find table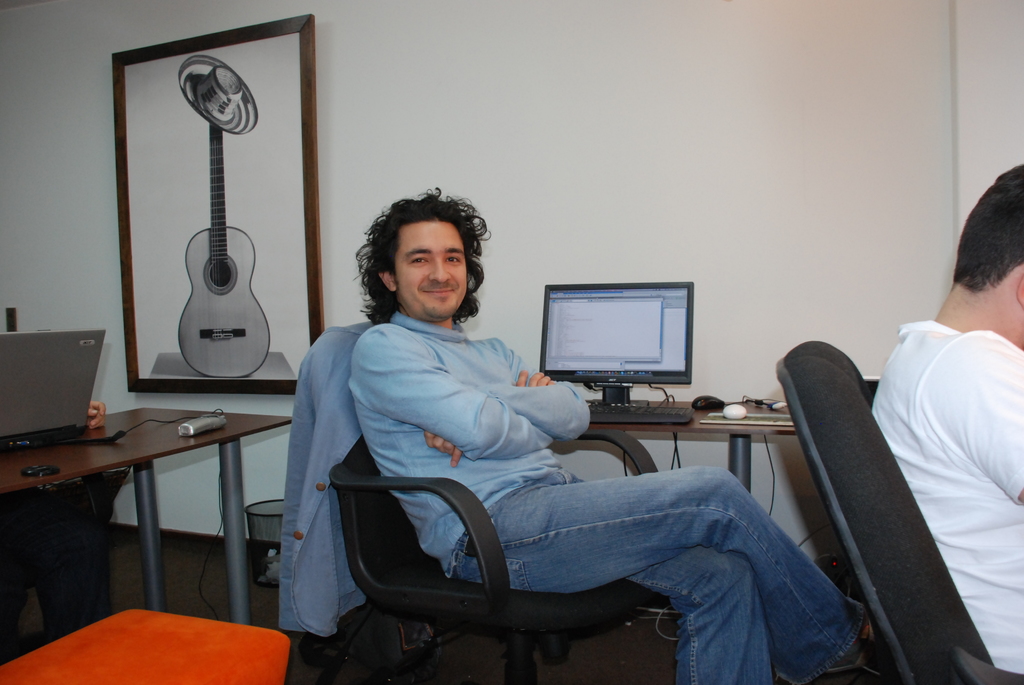
select_region(7, 404, 275, 628)
